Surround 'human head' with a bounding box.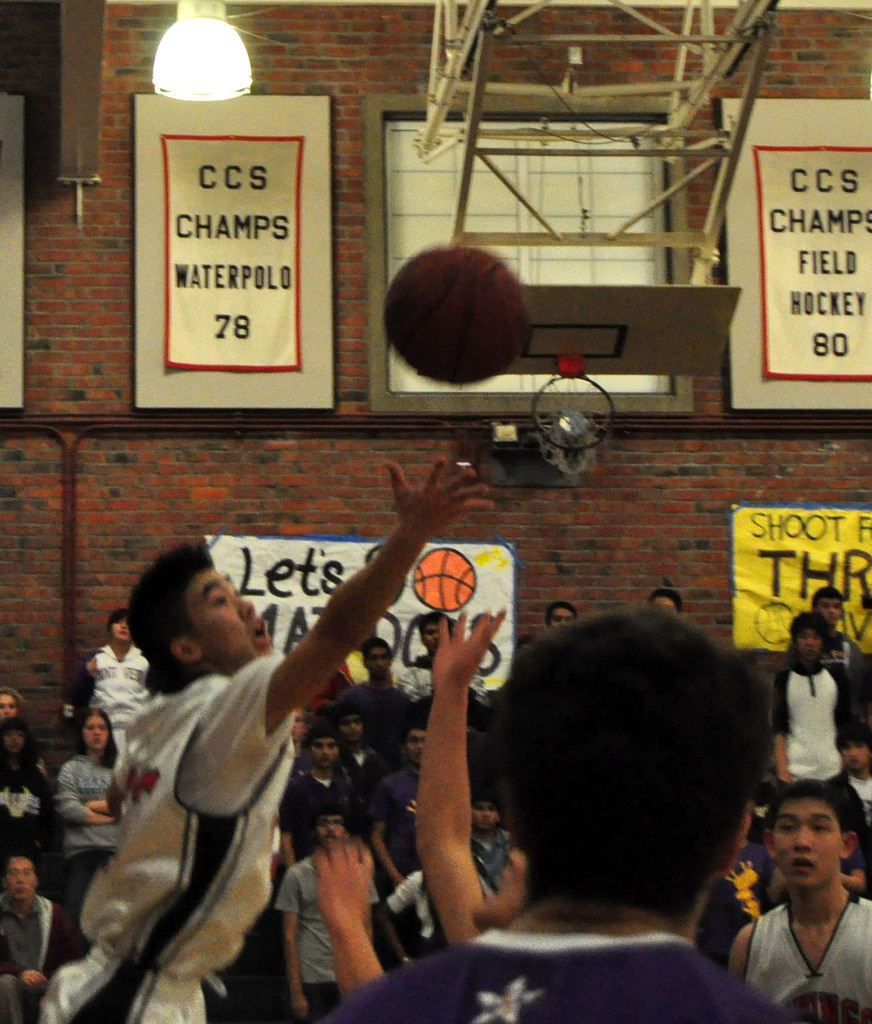
(x1=106, y1=611, x2=131, y2=646).
